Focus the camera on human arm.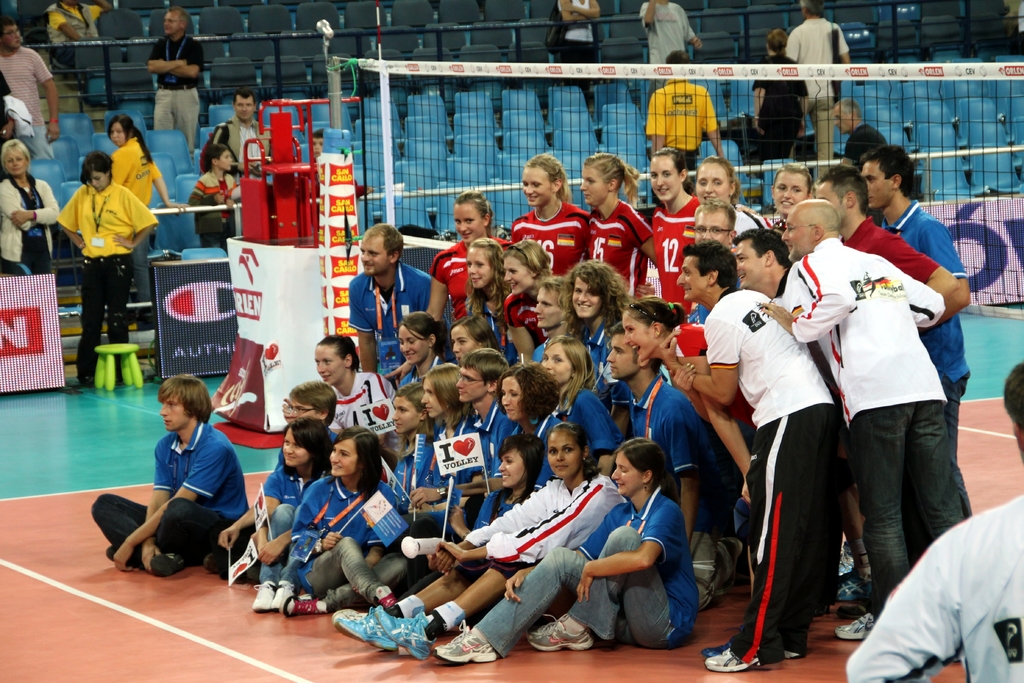
Focus region: rect(146, 51, 181, 79).
